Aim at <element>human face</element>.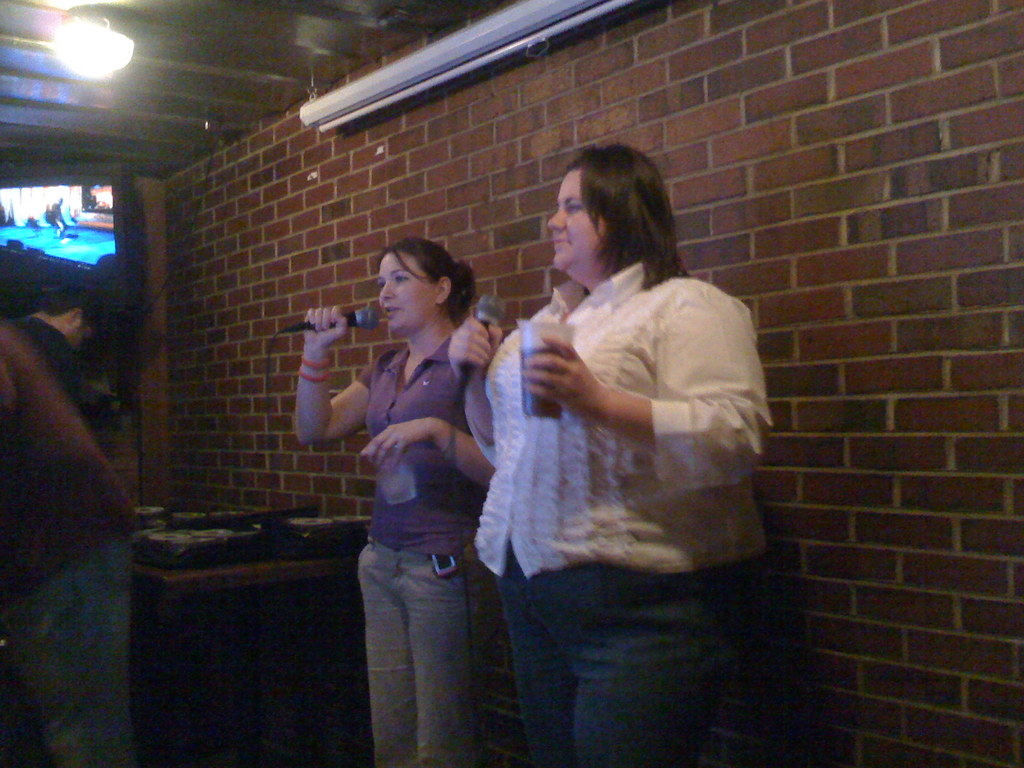
Aimed at locate(547, 170, 607, 274).
